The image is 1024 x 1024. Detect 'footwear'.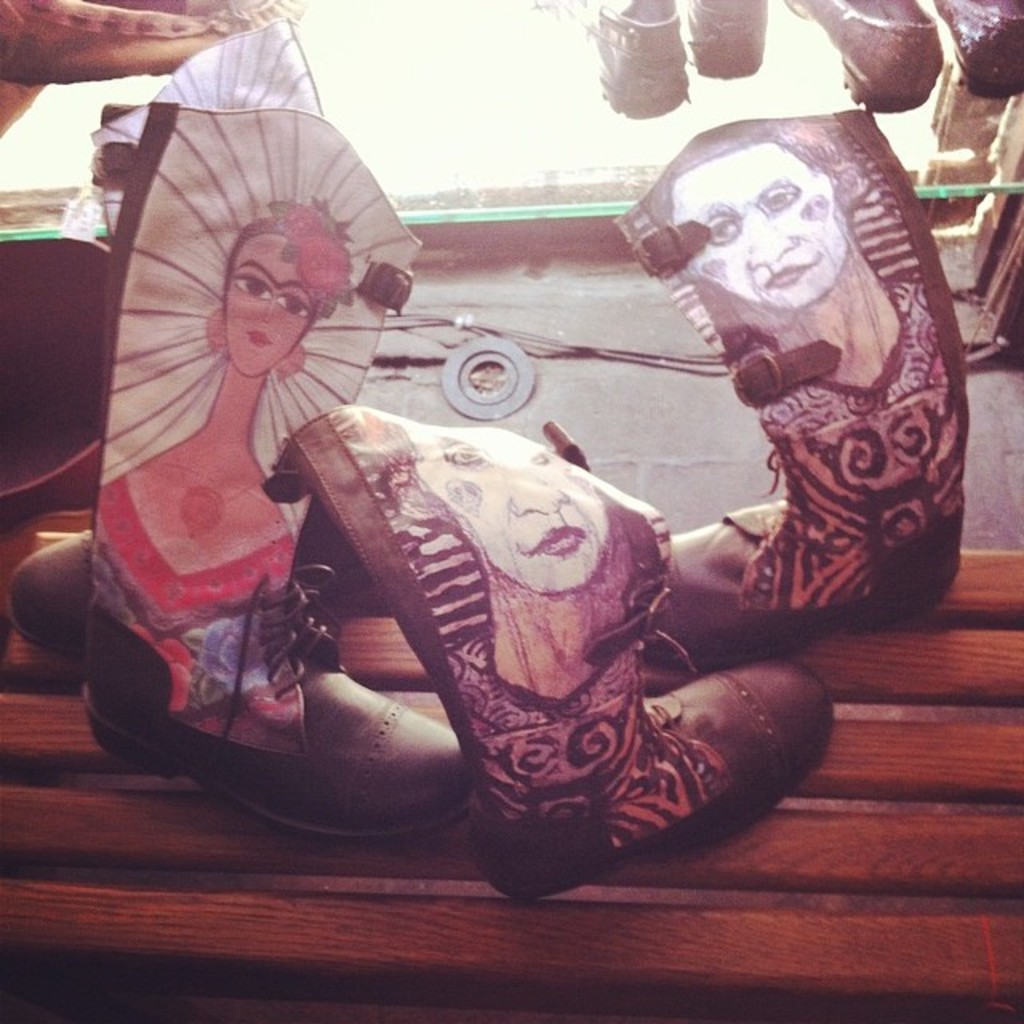
Detection: BBox(550, 0, 682, 126).
